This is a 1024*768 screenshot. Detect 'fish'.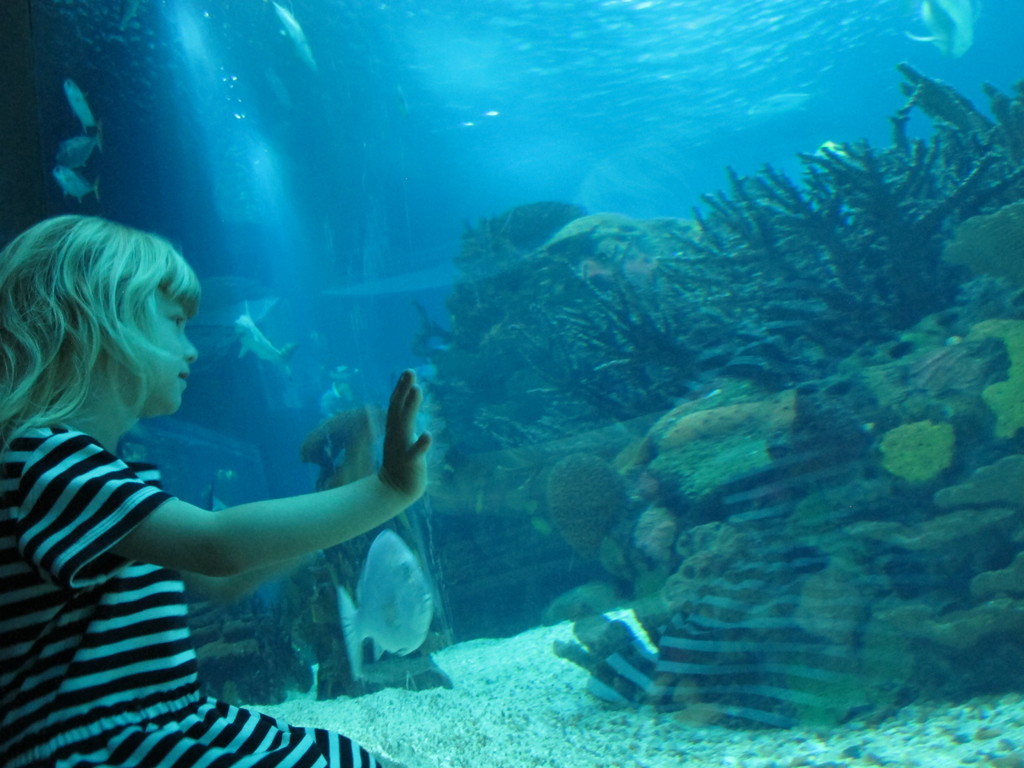
[902,0,980,62].
